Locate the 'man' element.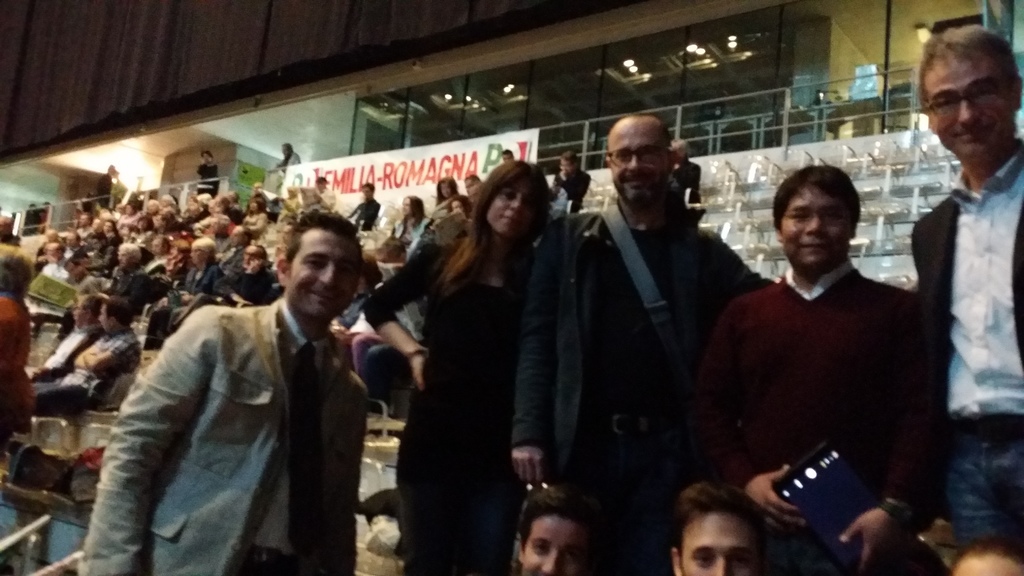
Element bbox: bbox(43, 246, 68, 277).
